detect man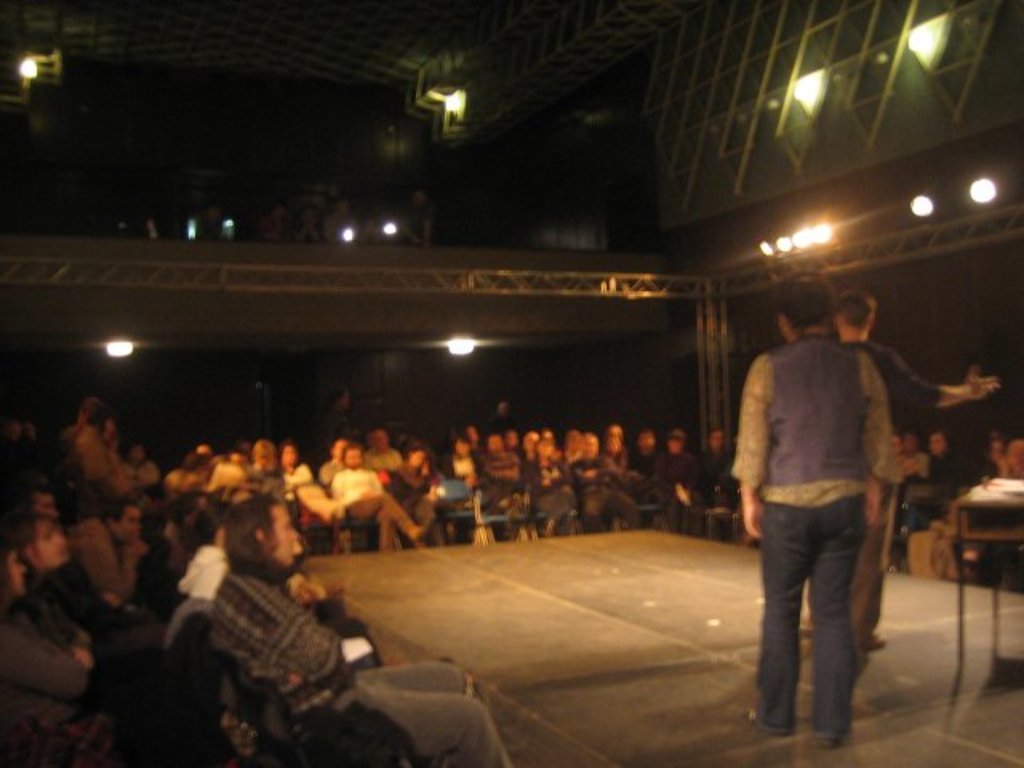
(208, 493, 510, 766)
